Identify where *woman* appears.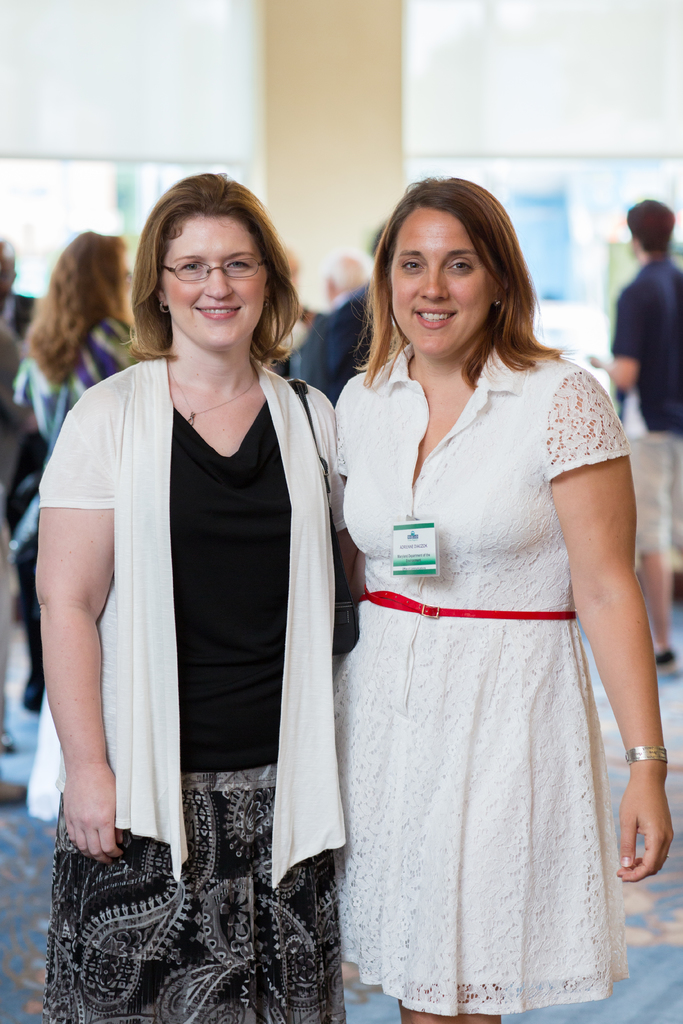
Appears at {"x1": 11, "y1": 228, "x2": 147, "y2": 813}.
